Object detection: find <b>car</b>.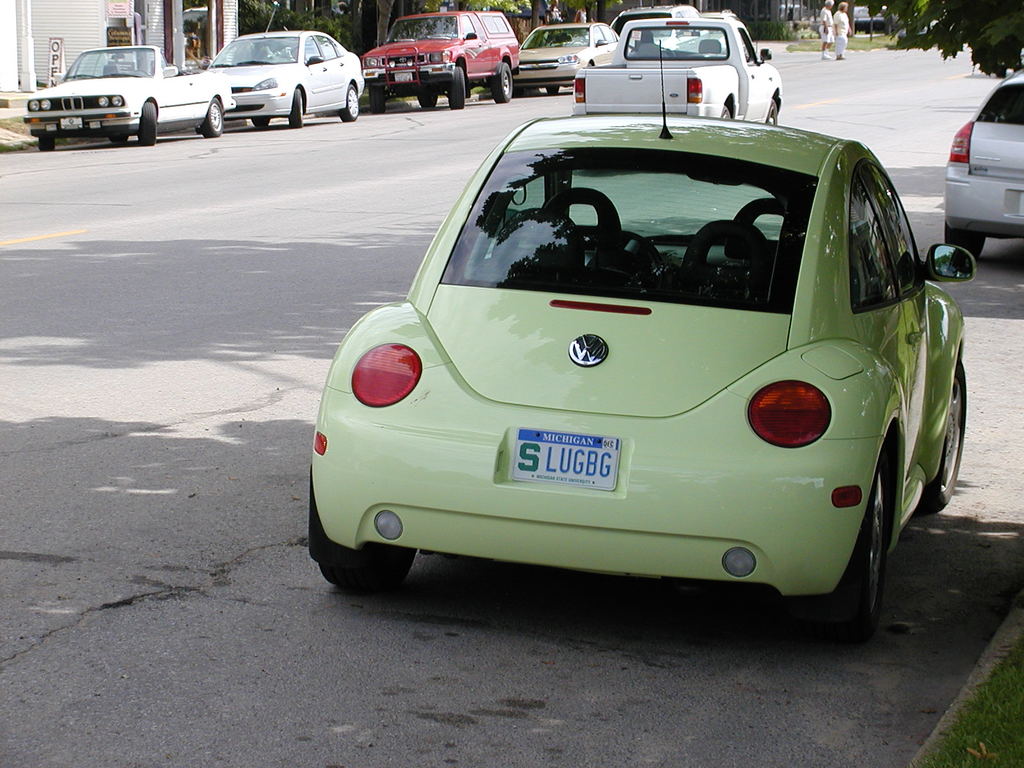
BBox(612, 4, 700, 51).
